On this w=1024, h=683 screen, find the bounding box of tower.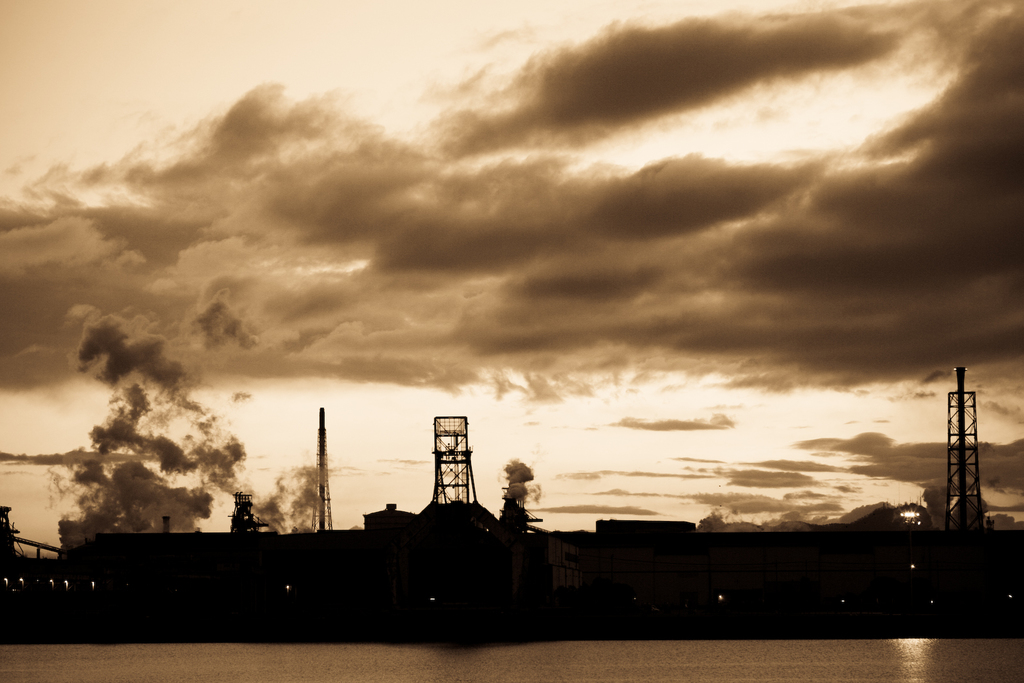
Bounding box: Rect(948, 368, 985, 531).
